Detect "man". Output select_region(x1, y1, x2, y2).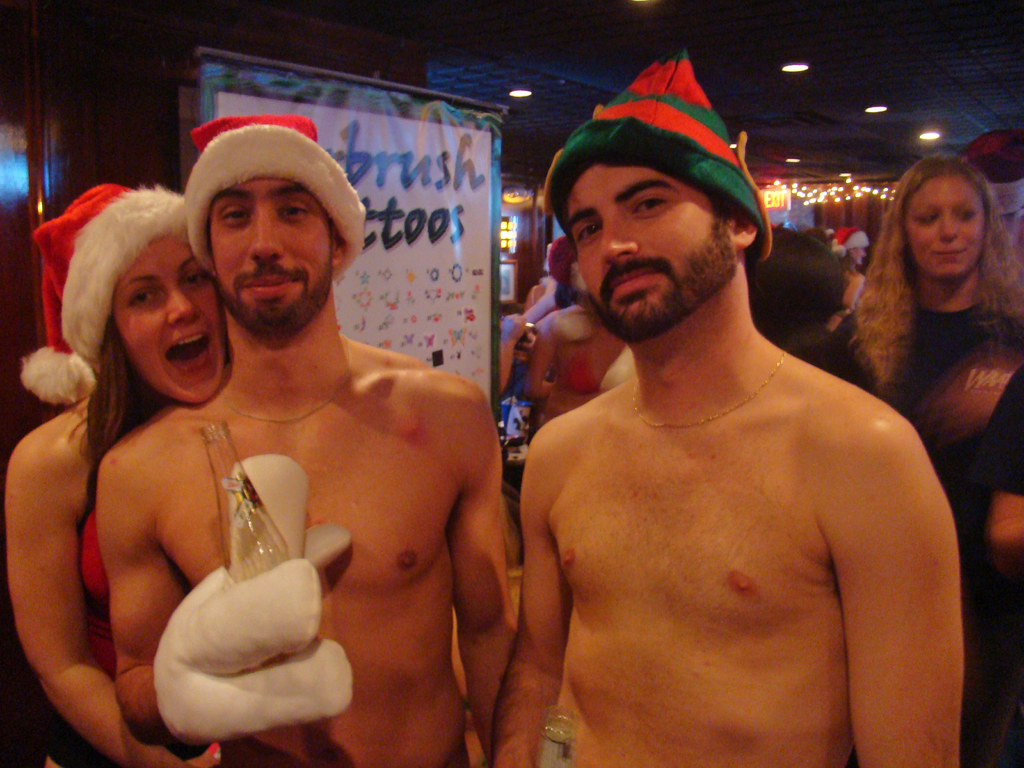
select_region(492, 90, 955, 767).
